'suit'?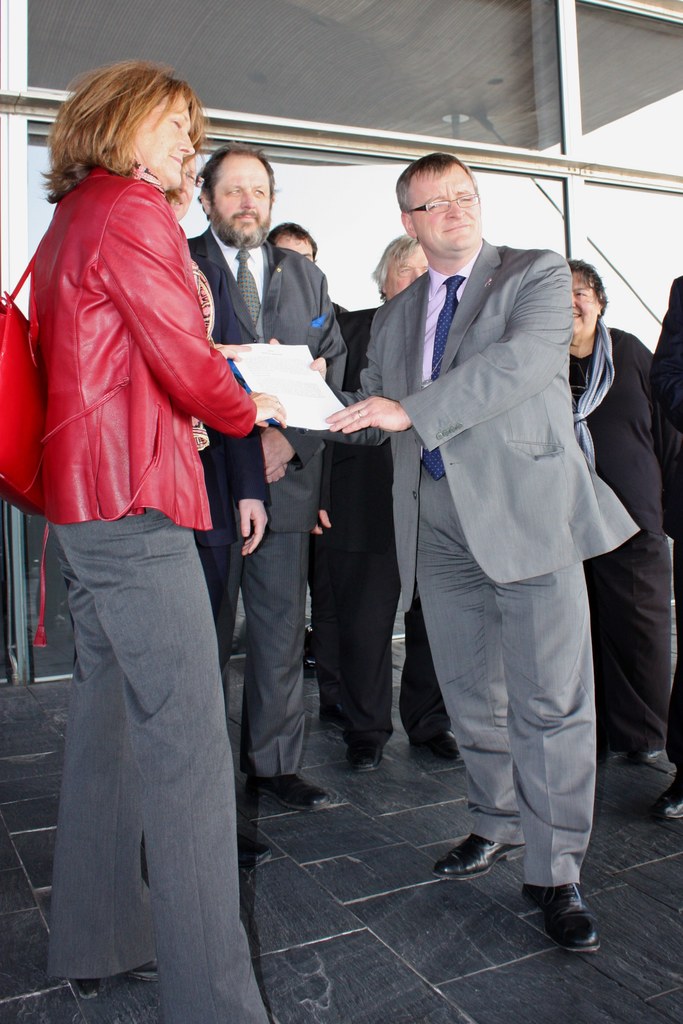
l=317, t=303, r=446, b=737
